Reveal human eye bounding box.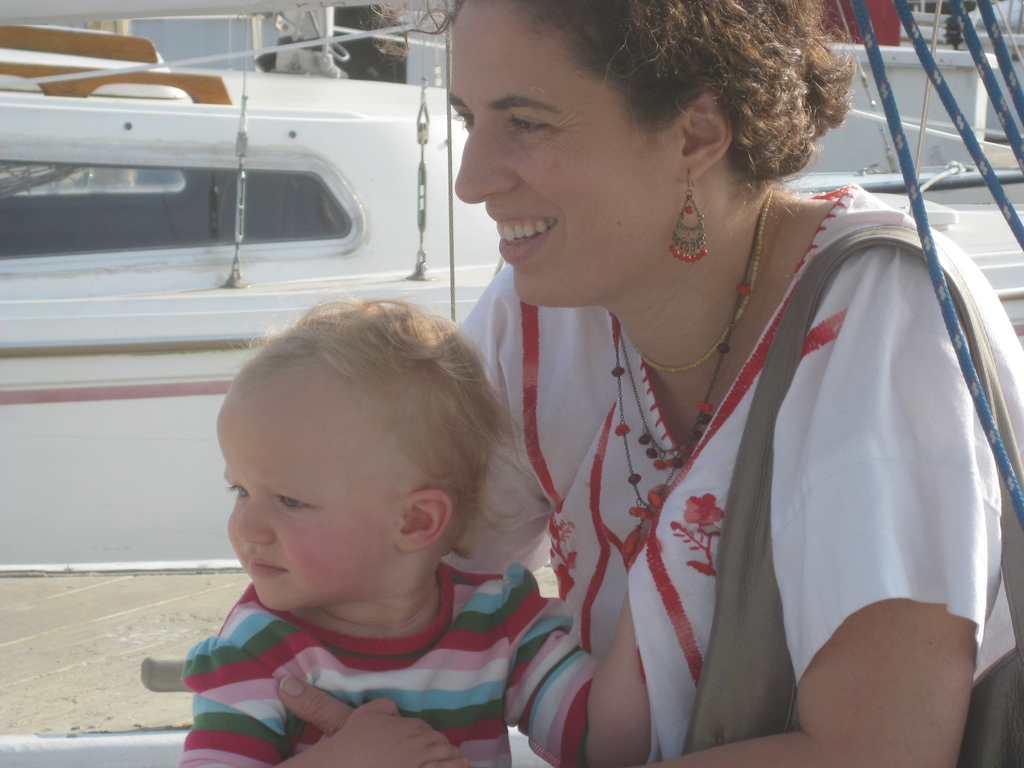
Revealed: x1=508 y1=111 x2=559 y2=141.
